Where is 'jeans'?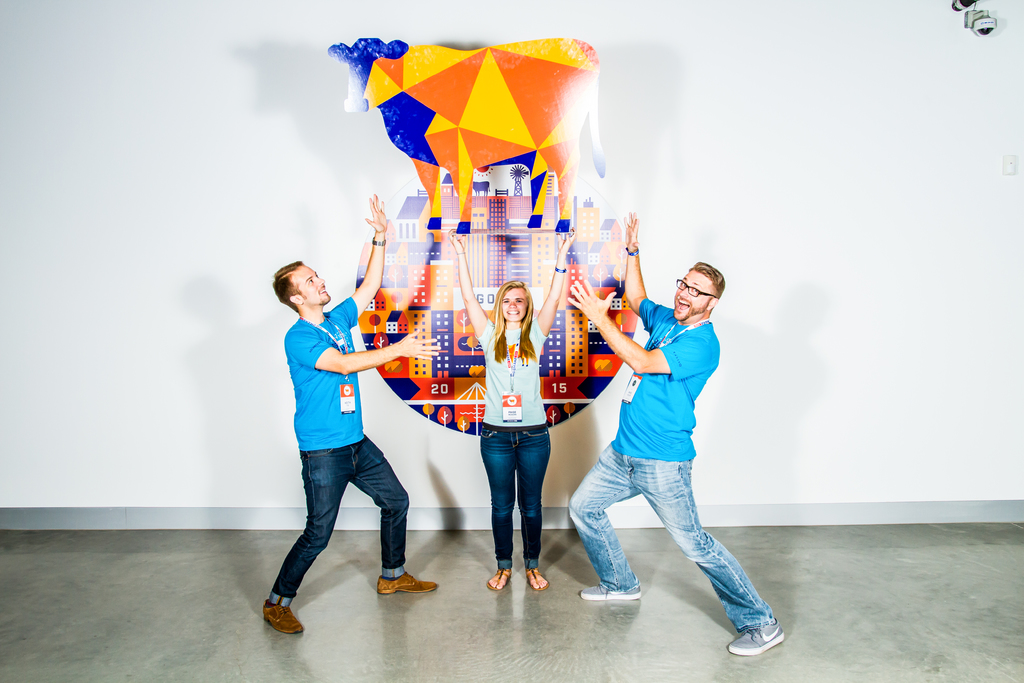
<box>269,428,412,595</box>.
